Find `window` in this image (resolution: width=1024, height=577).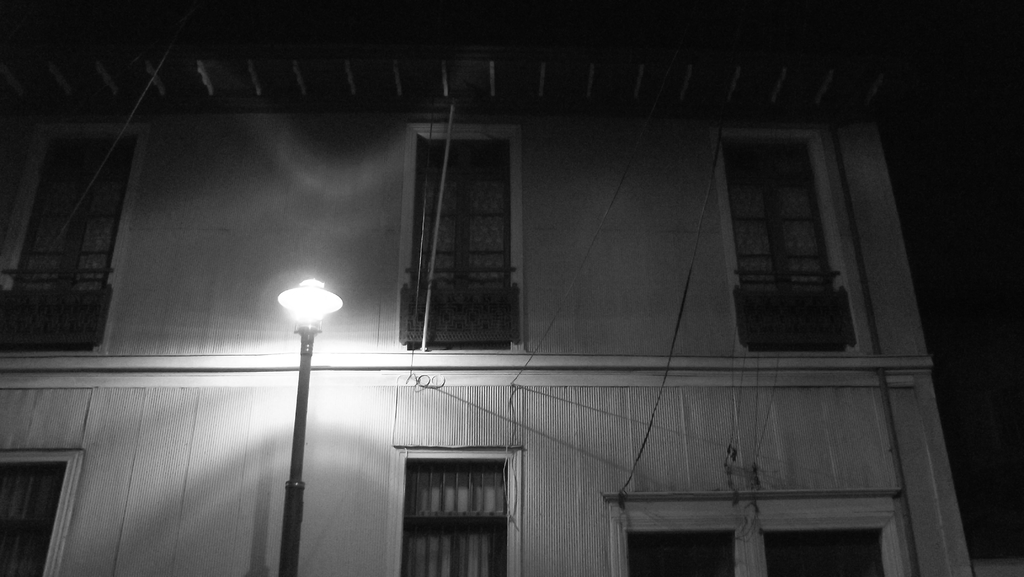
crop(729, 145, 825, 292).
